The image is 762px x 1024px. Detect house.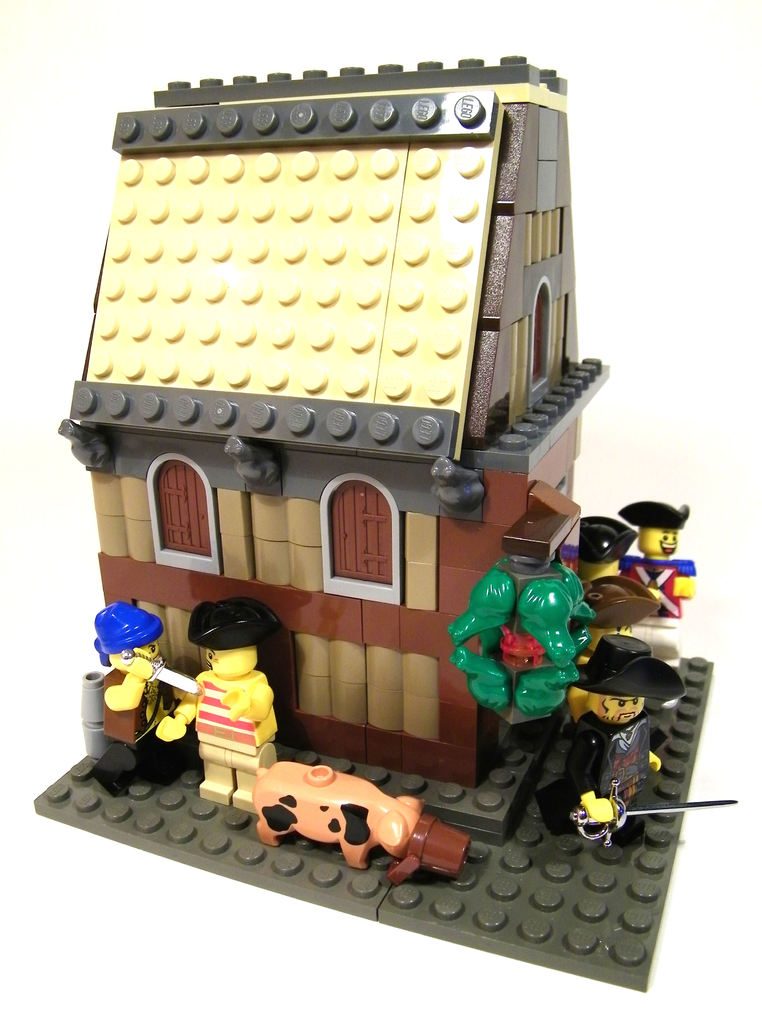
Detection: 58 51 610 784.
